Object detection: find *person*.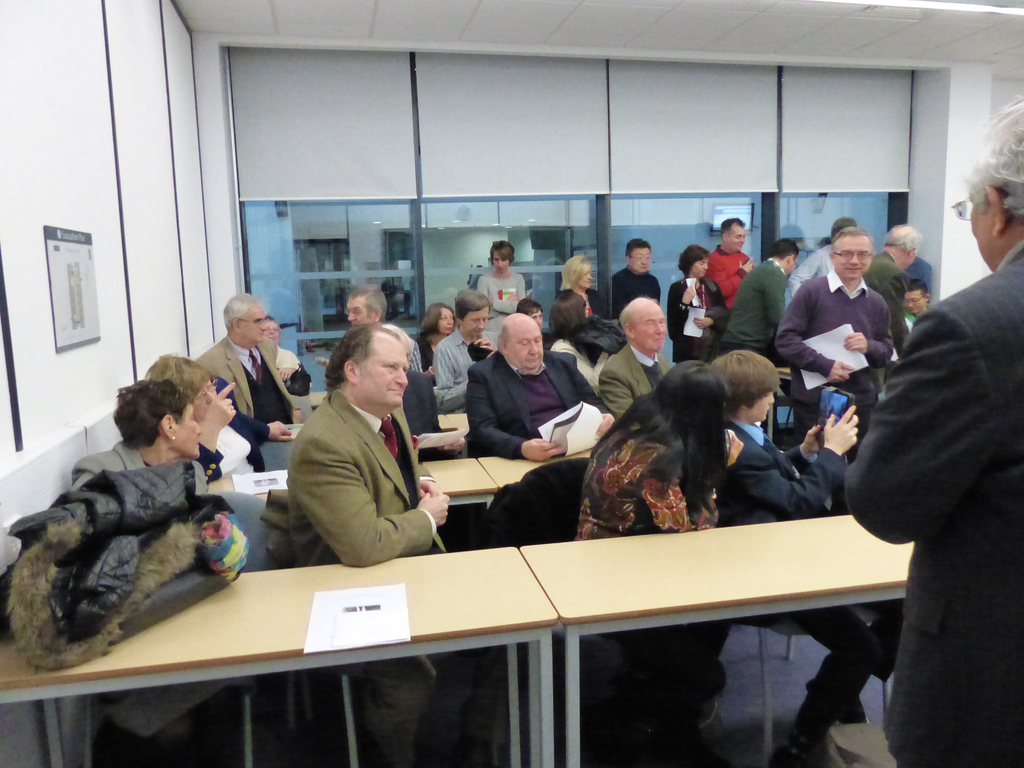
[x1=790, y1=211, x2=913, y2=472].
